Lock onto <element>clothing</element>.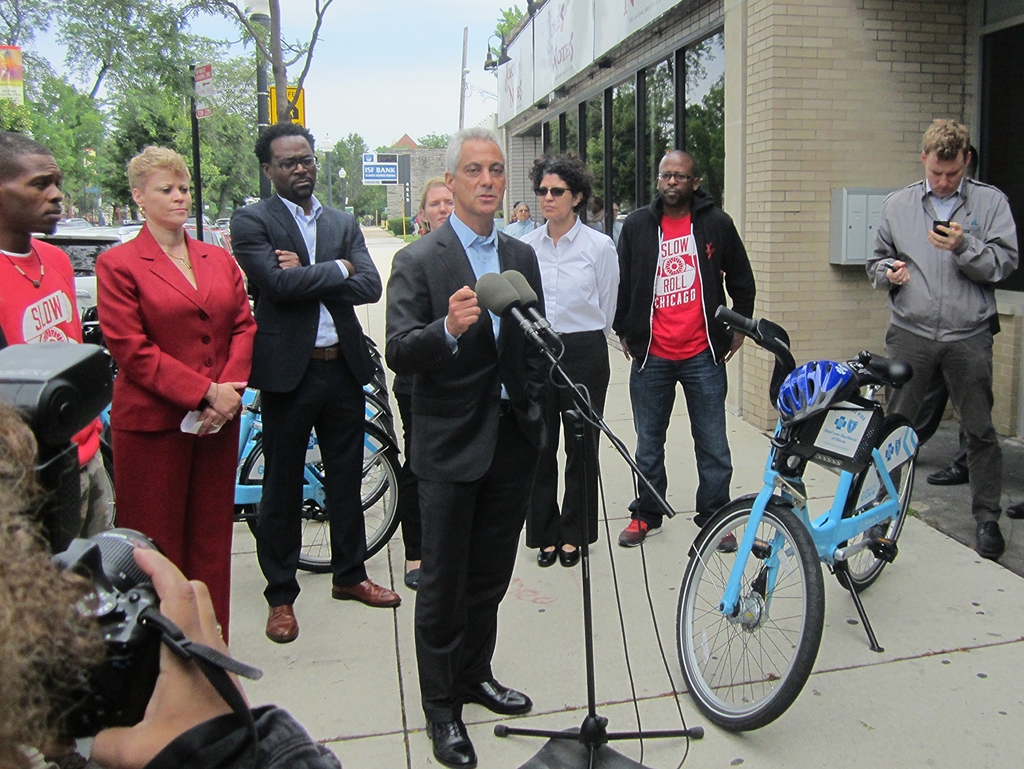
Locked: pyautogui.locateOnScreen(76, 192, 237, 595).
